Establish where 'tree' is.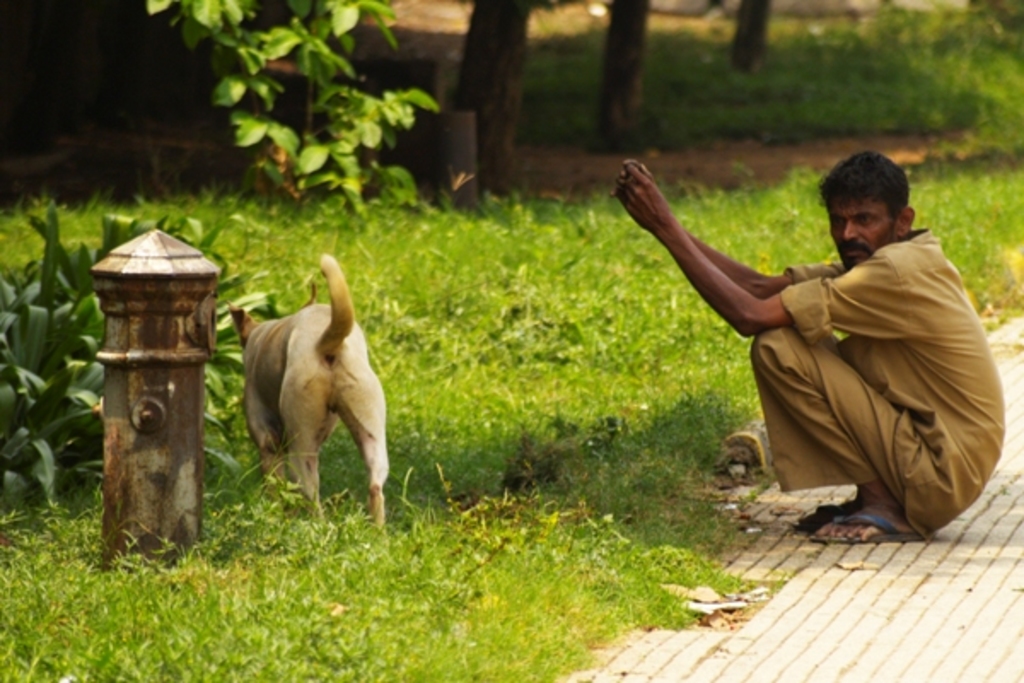
Established at [444, 0, 490, 109].
